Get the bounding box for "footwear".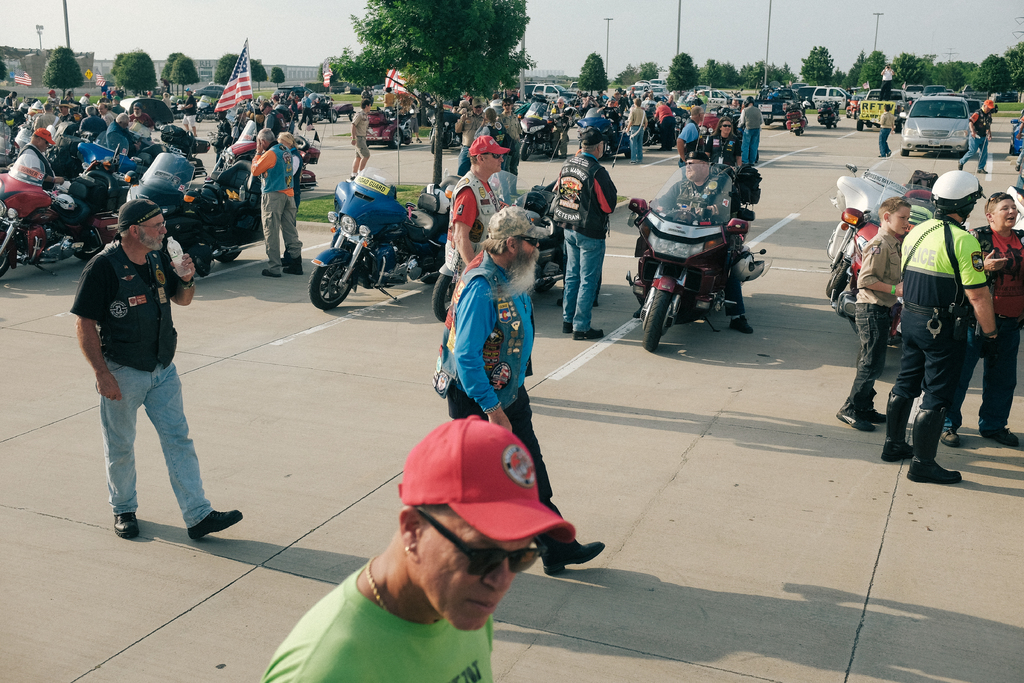
box=[942, 432, 962, 448].
